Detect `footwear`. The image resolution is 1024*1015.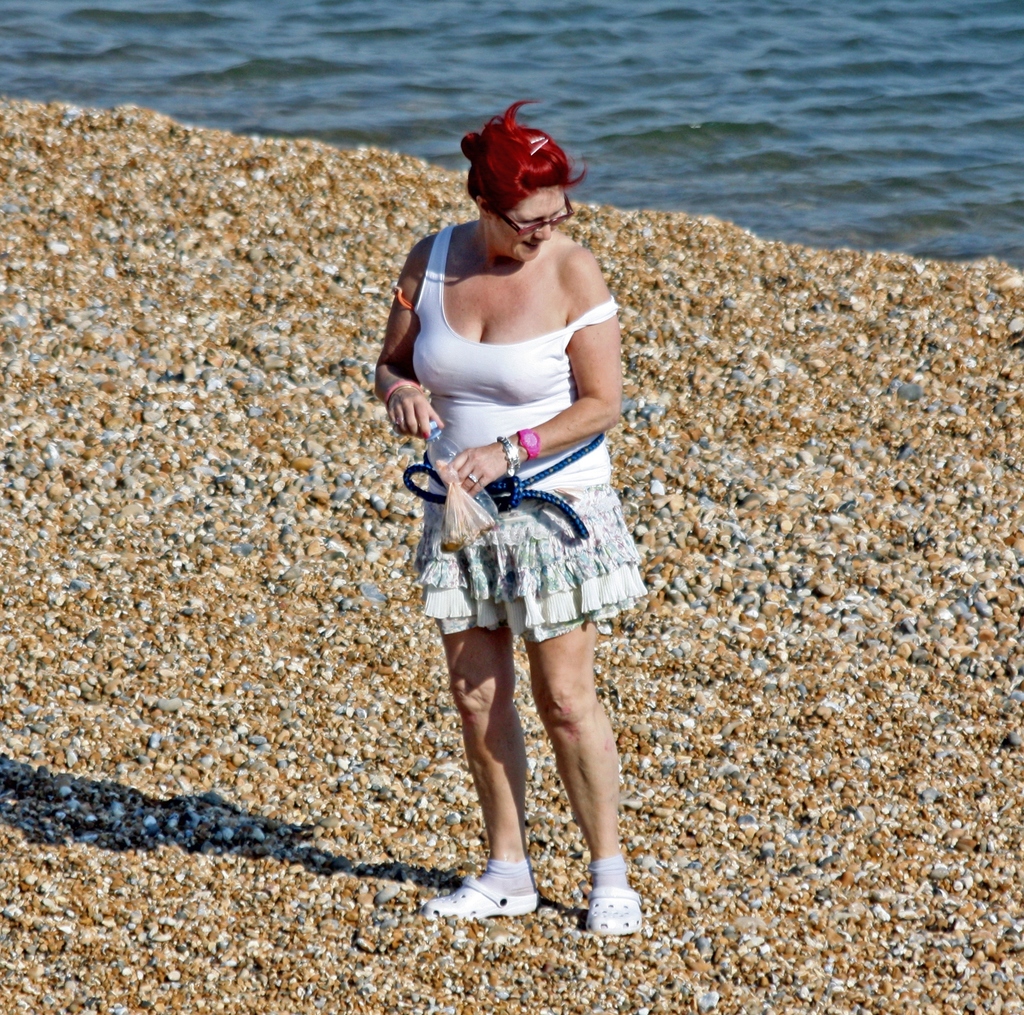
select_region(419, 872, 540, 922).
